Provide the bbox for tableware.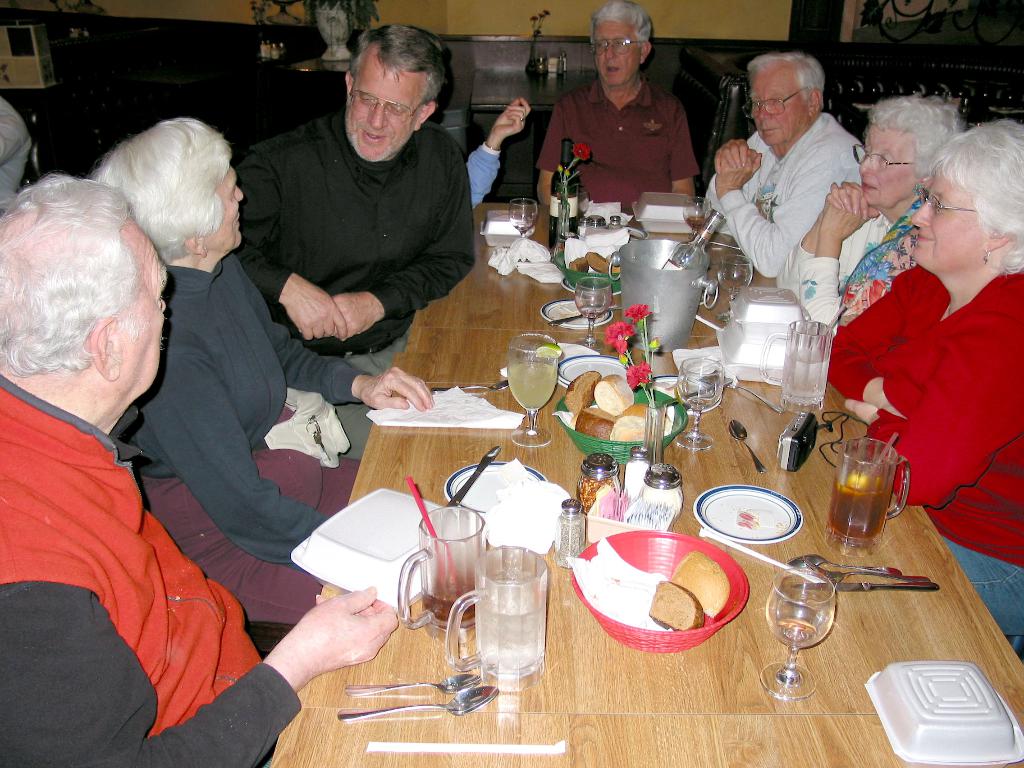
pyautogui.locateOnScreen(716, 257, 753, 324).
